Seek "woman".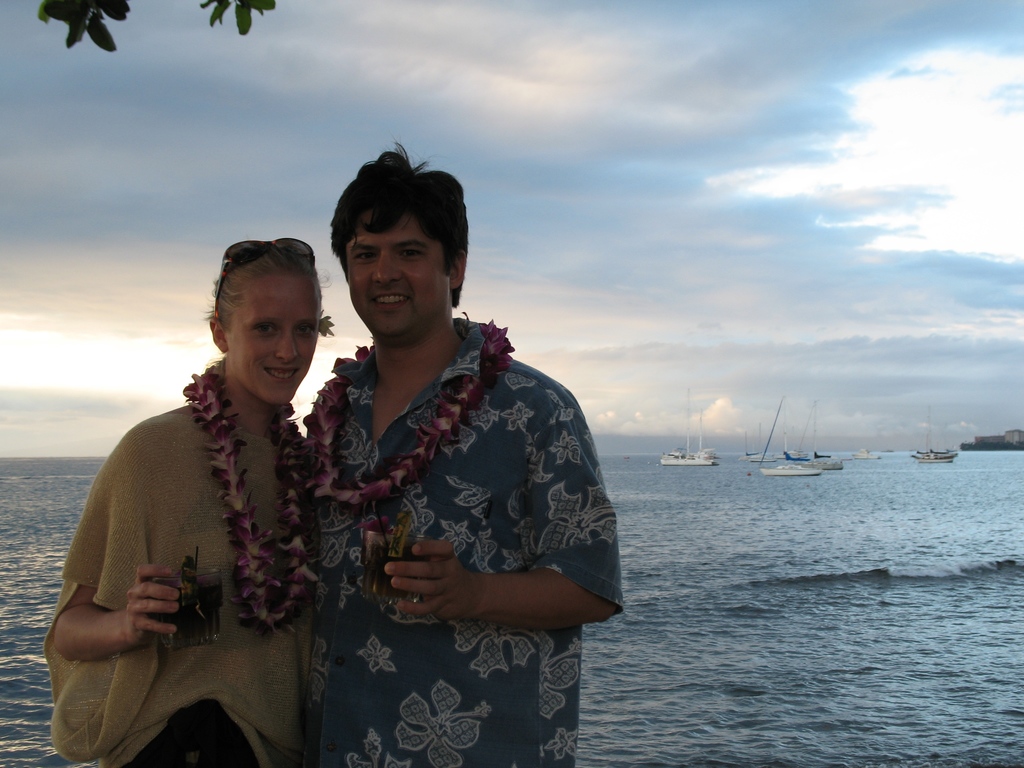
detection(80, 237, 353, 767).
